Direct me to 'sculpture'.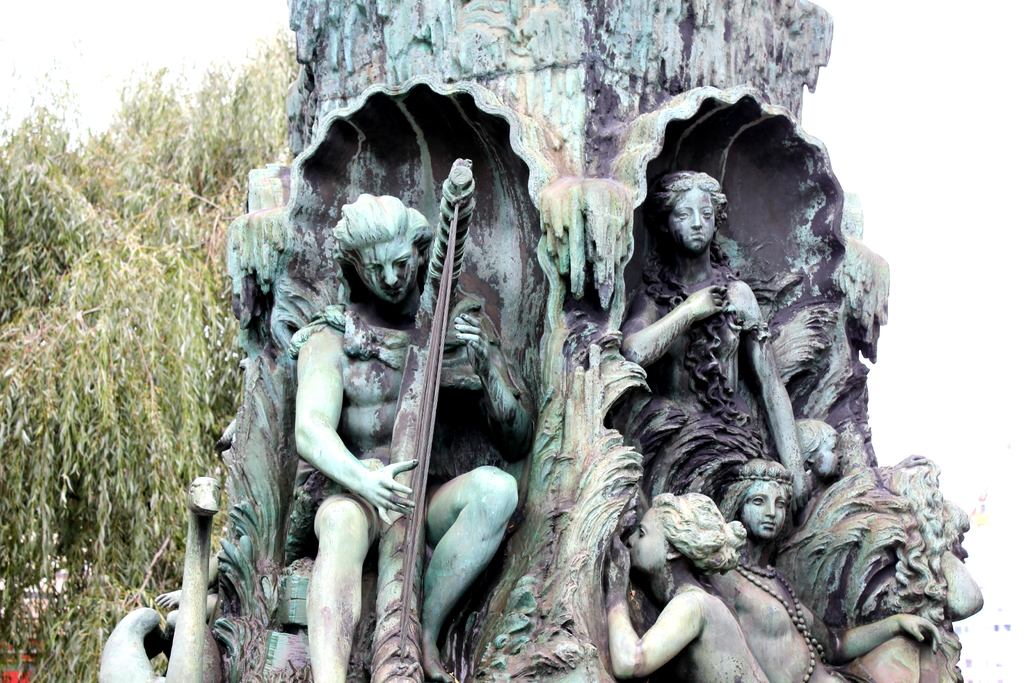
Direction: BBox(600, 160, 860, 613).
